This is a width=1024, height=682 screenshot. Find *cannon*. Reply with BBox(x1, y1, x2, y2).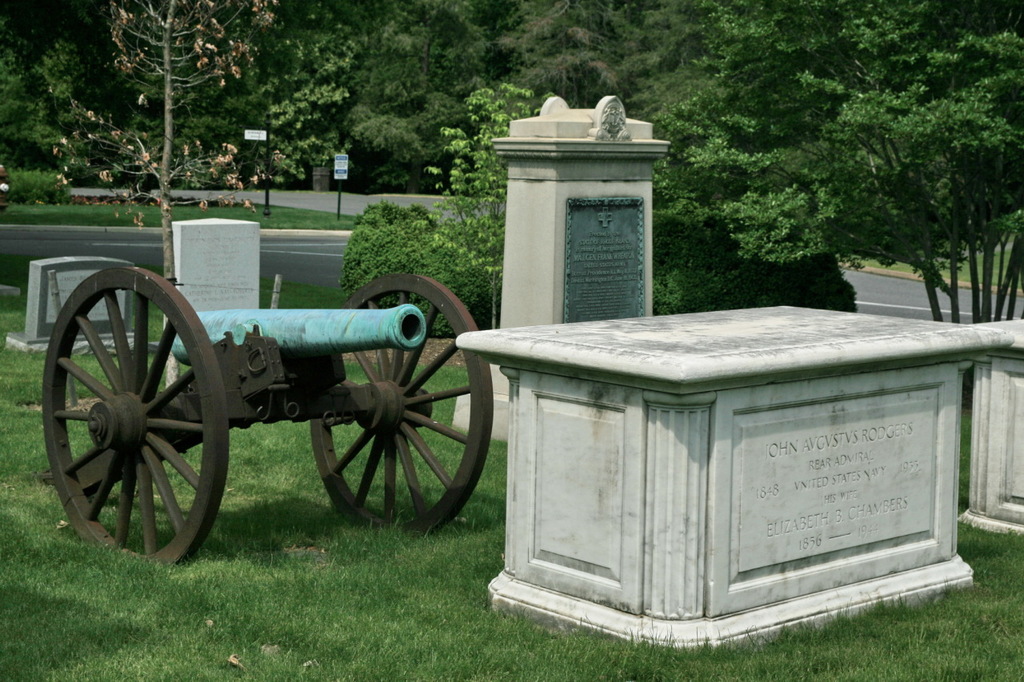
BBox(35, 265, 498, 572).
